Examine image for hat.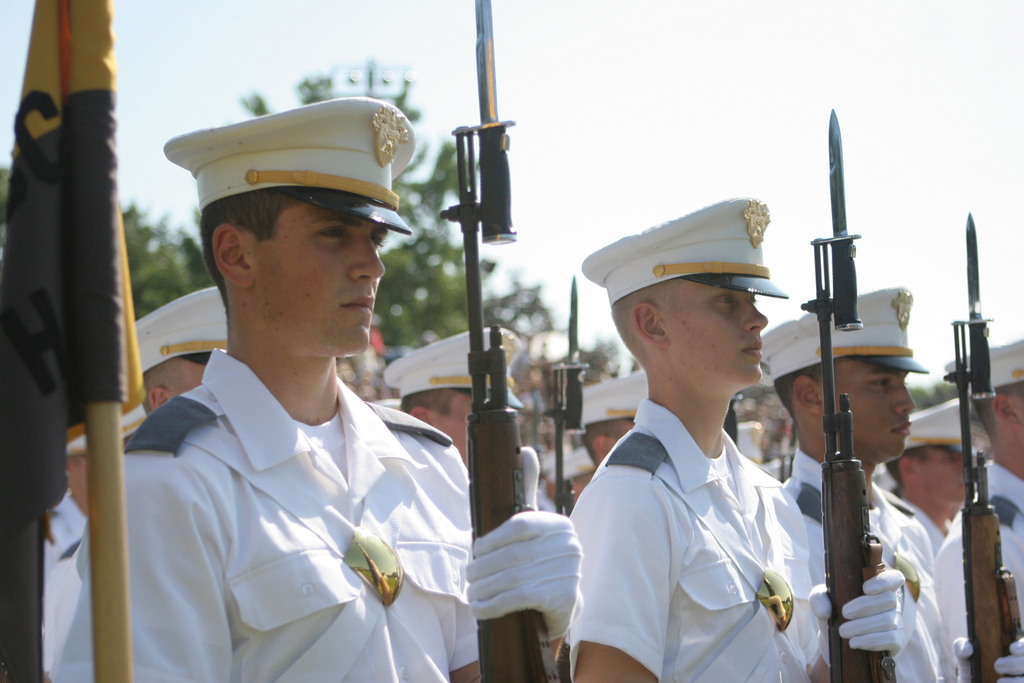
Examination result: bbox(730, 424, 773, 462).
